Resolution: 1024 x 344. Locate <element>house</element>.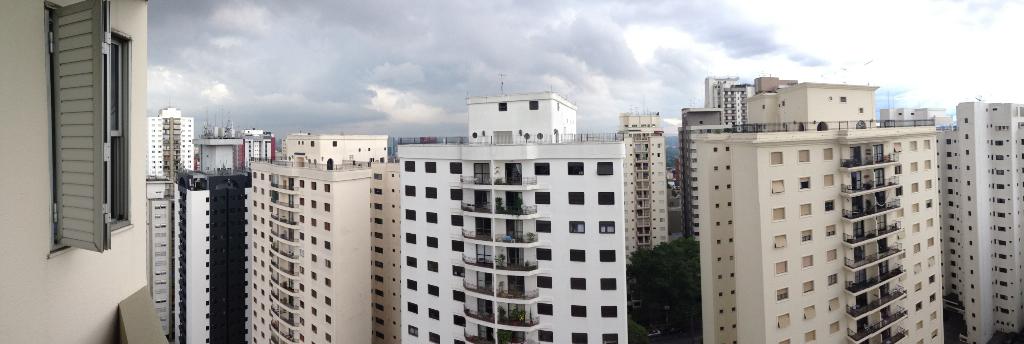
936,101,1023,343.
